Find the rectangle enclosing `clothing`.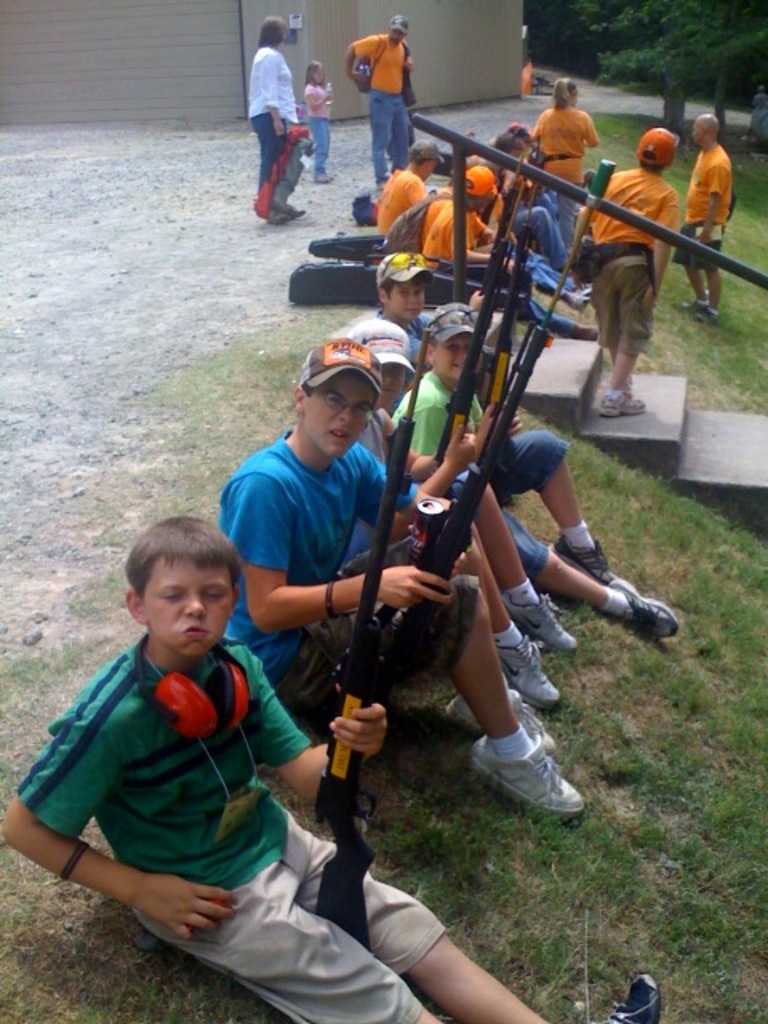
[581,165,678,360].
